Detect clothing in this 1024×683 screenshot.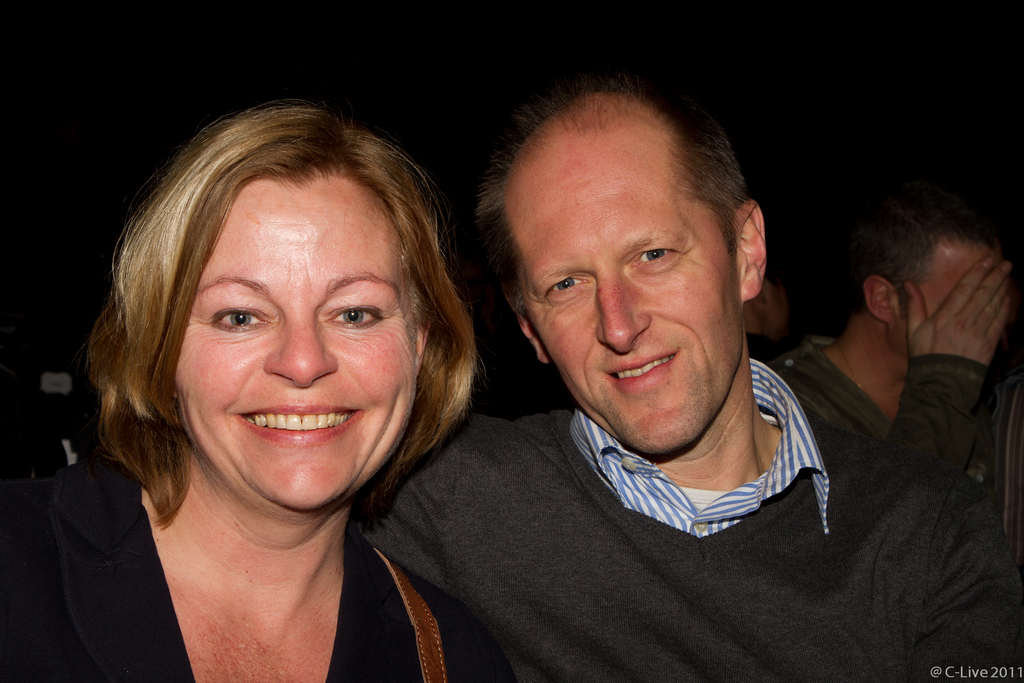
Detection: box=[769, 340, 1023, 525].
